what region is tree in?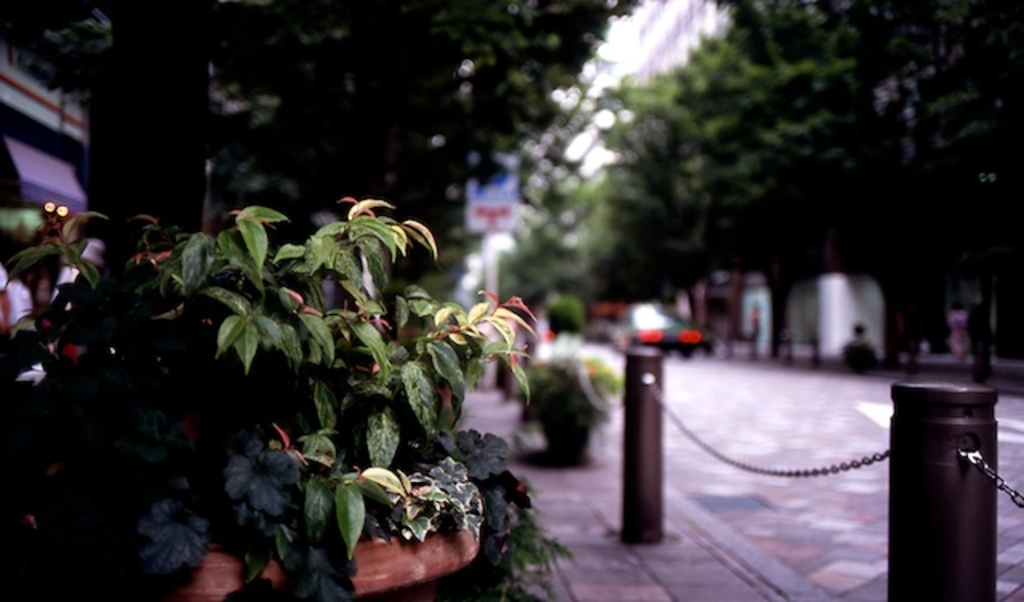
box=[0, 0, 650, 303].
